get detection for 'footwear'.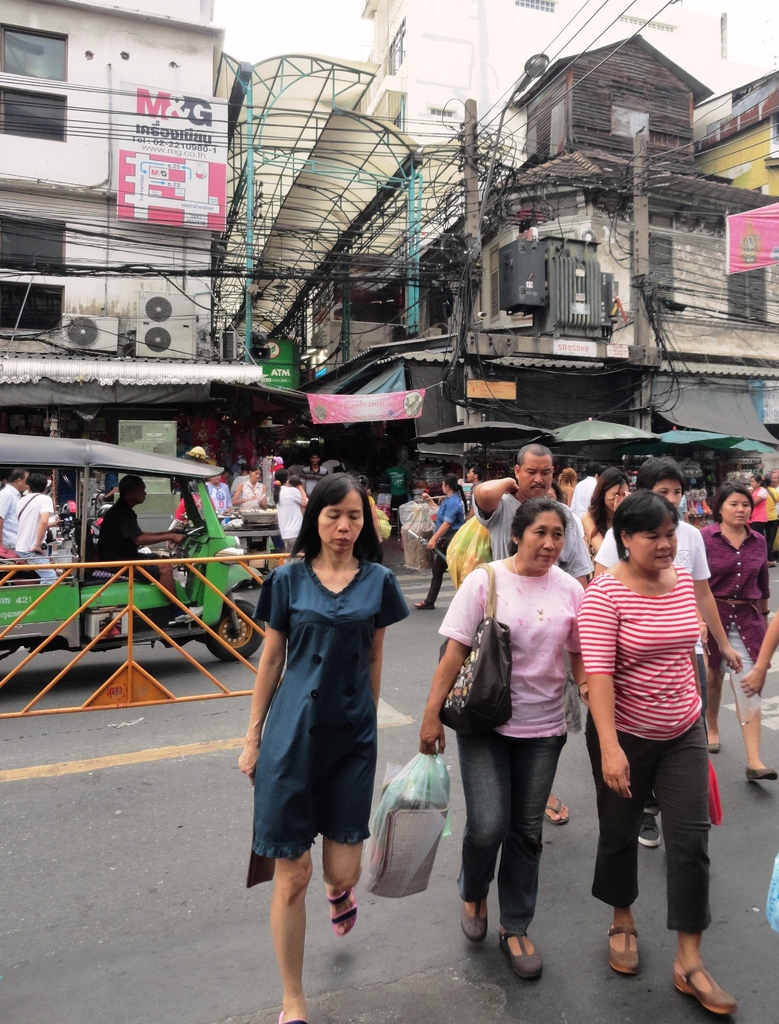
Detection: x1=741, y1=755, x2=778, y2=784.
